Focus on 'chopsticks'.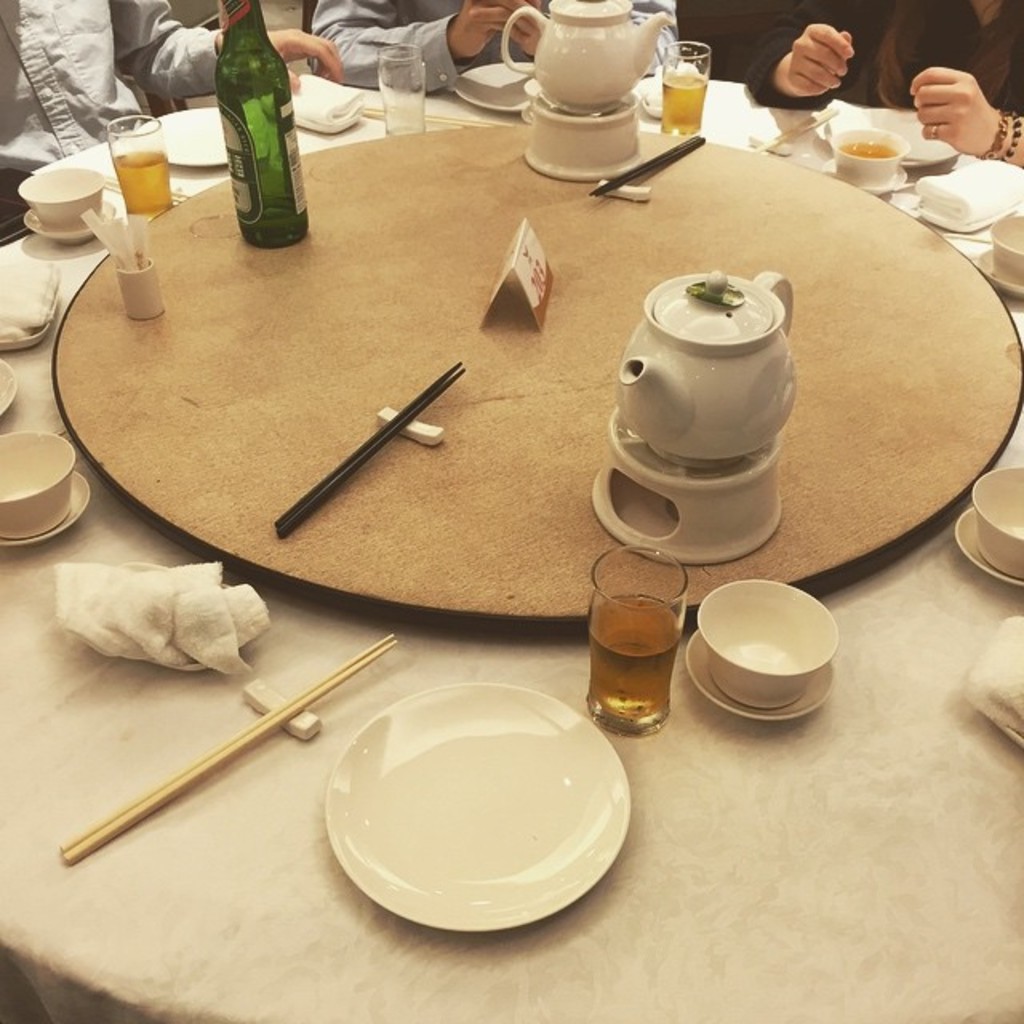
Focused at pyautogui.locateOnScreen(754, 104, 835, 152).
